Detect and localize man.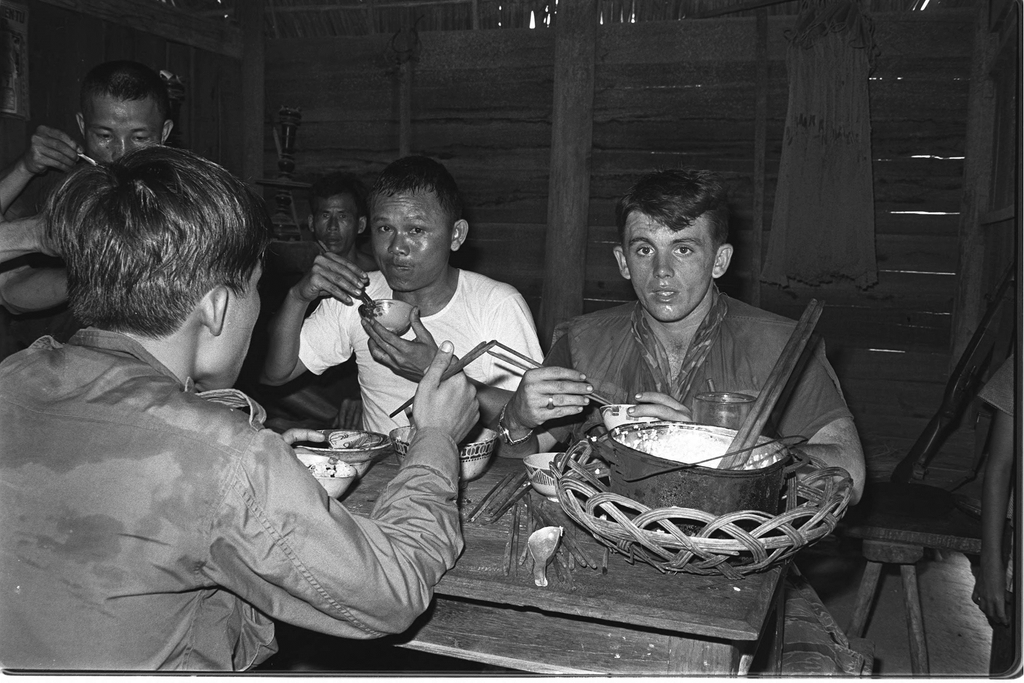
Localized at box(0, 67, 181, 358).
